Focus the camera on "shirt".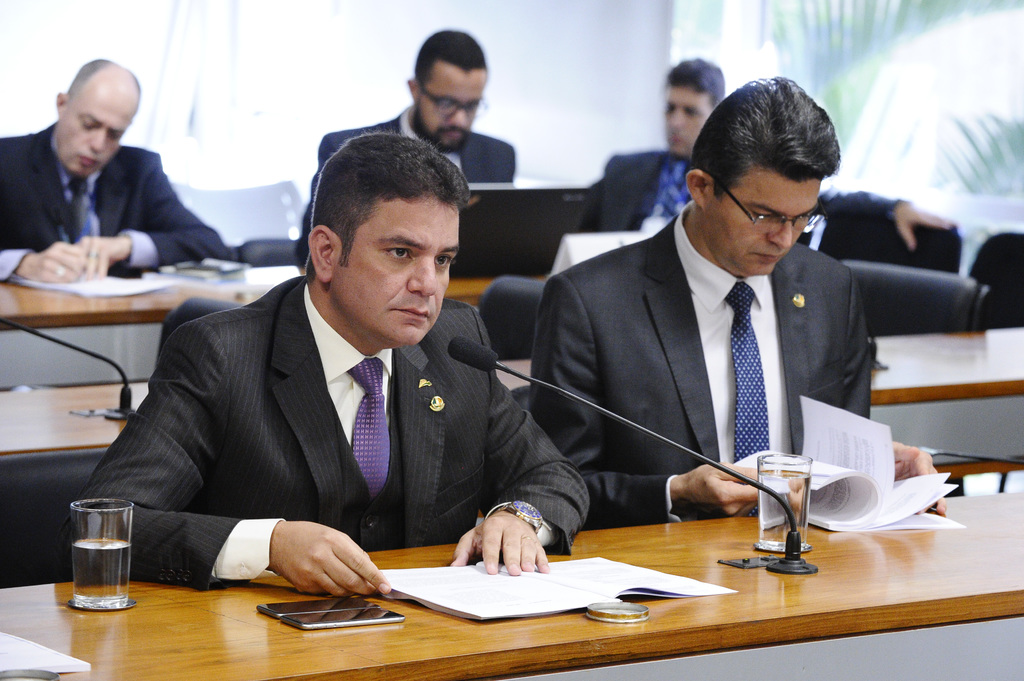
Focus region: {"x1": 303, "y1": 280, "x2": 392, "y2": 498}.
